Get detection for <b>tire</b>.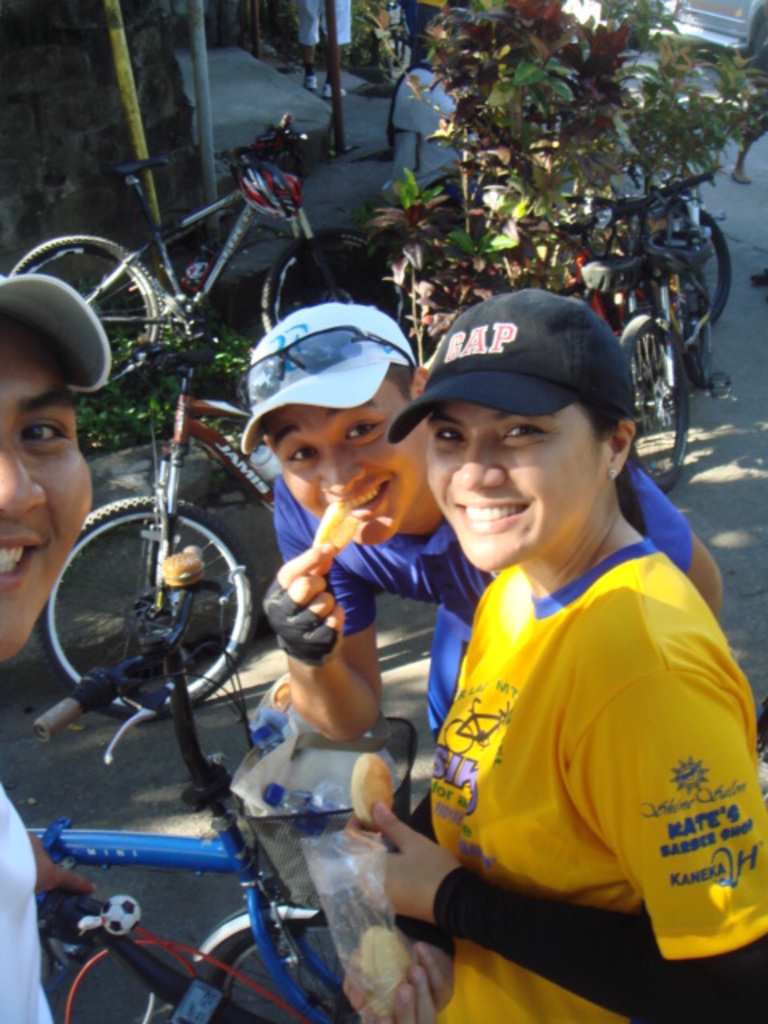
Detection: (left=202, top=907, right=373, bottom=1022).
